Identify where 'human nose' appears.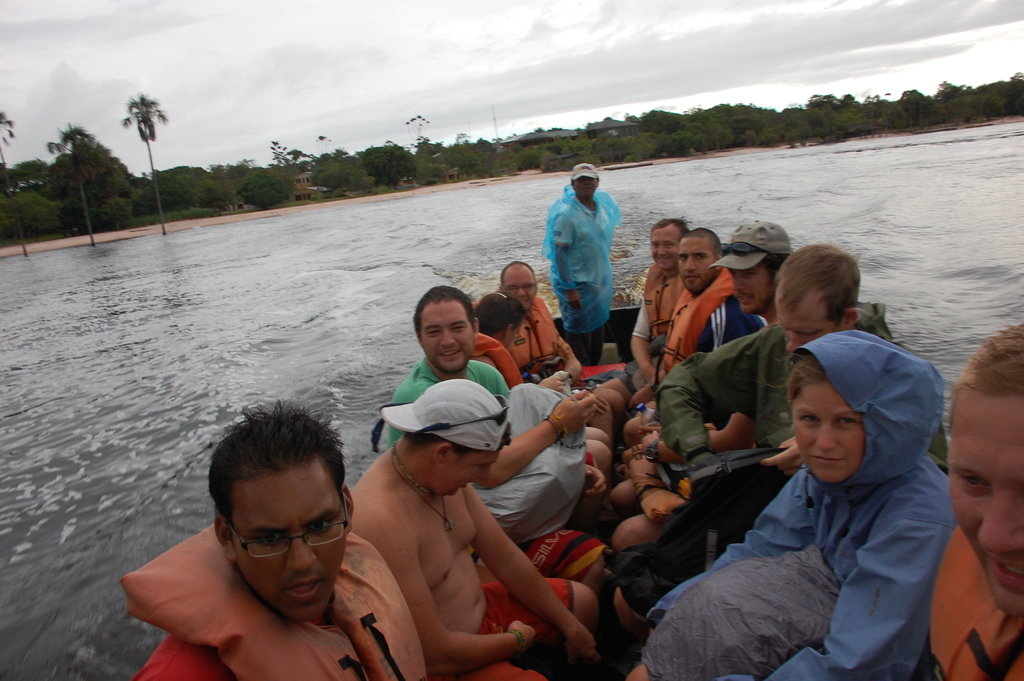
Appears at [x1=473, y1=468, x2=486, y2=485].
